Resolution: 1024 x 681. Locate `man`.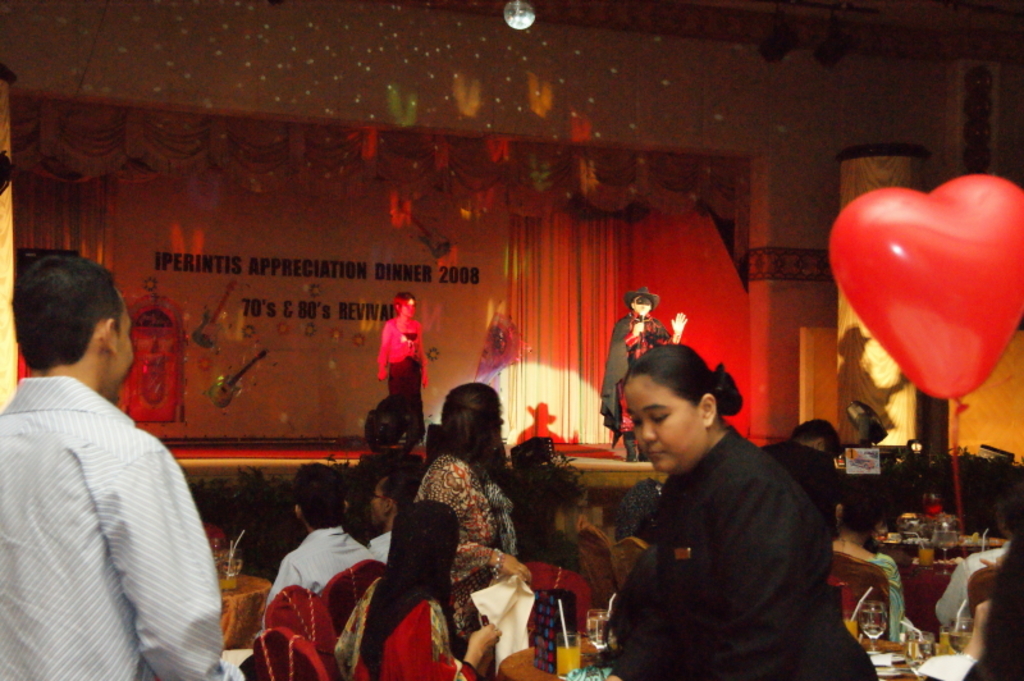
bbox=[366, 470, 421, 563].
